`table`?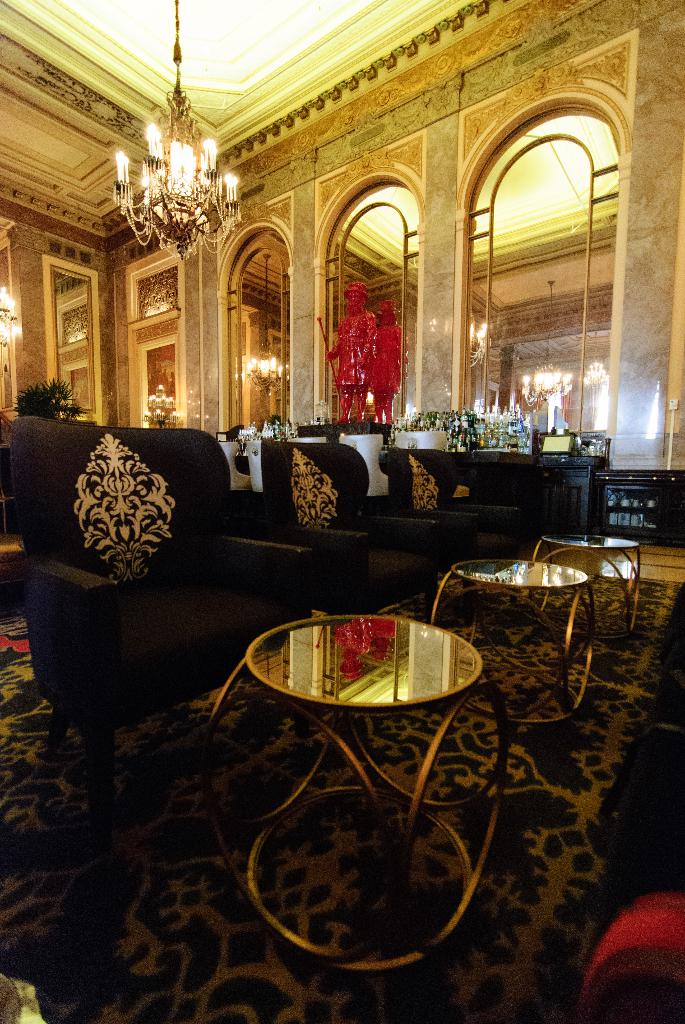
{"x1": 202, "y1": 611, "x2": 513, "y2": 968}
